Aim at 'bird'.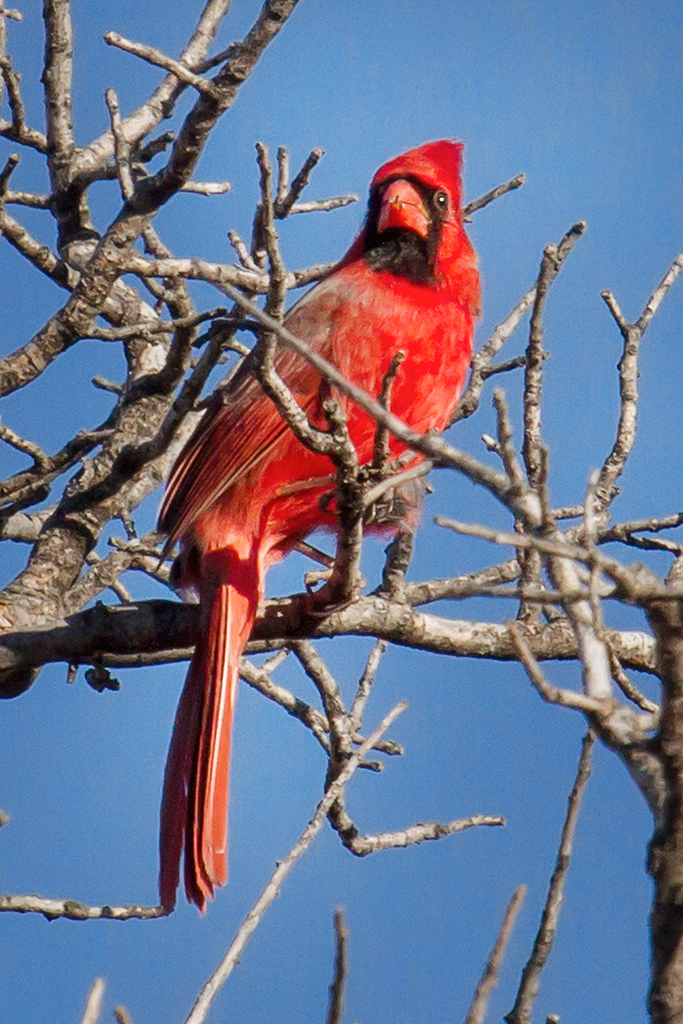
Aimed at bbox=(154, 169, 493, 799).
